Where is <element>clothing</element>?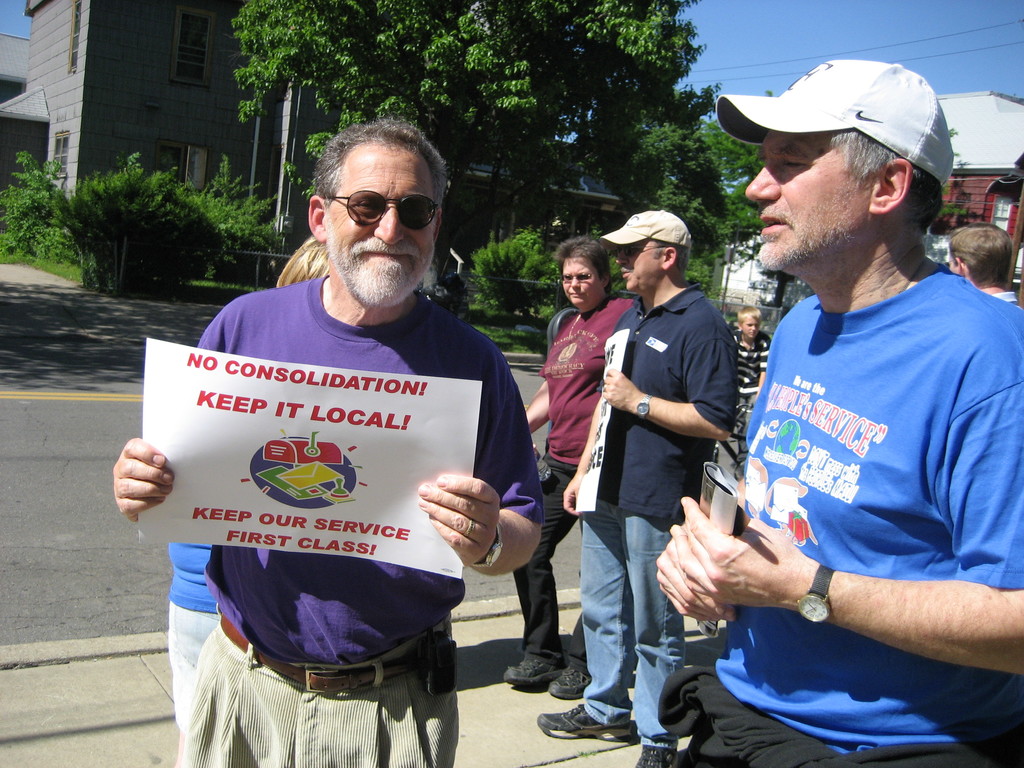
rect(156, 311, 484, 744).
